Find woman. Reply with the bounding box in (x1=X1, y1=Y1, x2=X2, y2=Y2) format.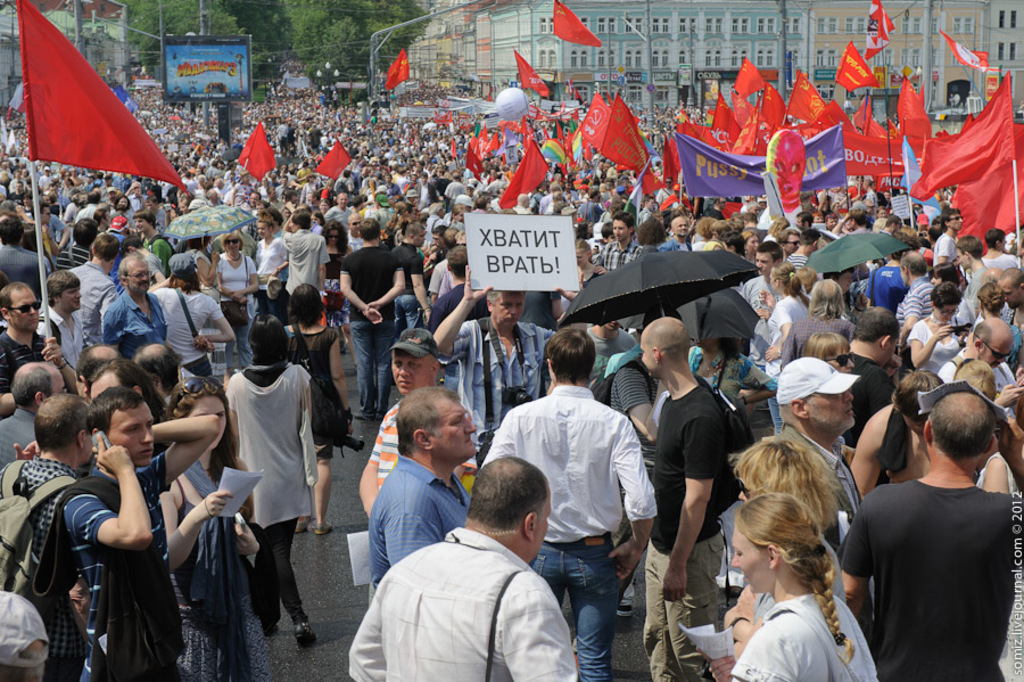
(x1=738, y1=225, x2=758, y2=261).
